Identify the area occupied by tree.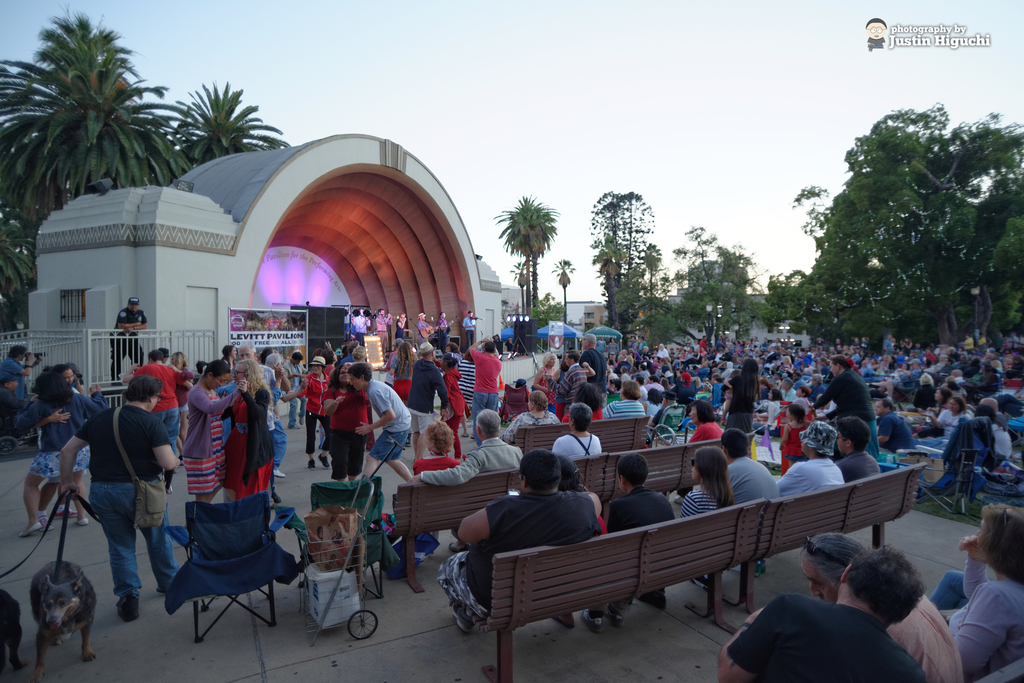
Area: <bbox>507, 256, 537, 324</bbox>.
